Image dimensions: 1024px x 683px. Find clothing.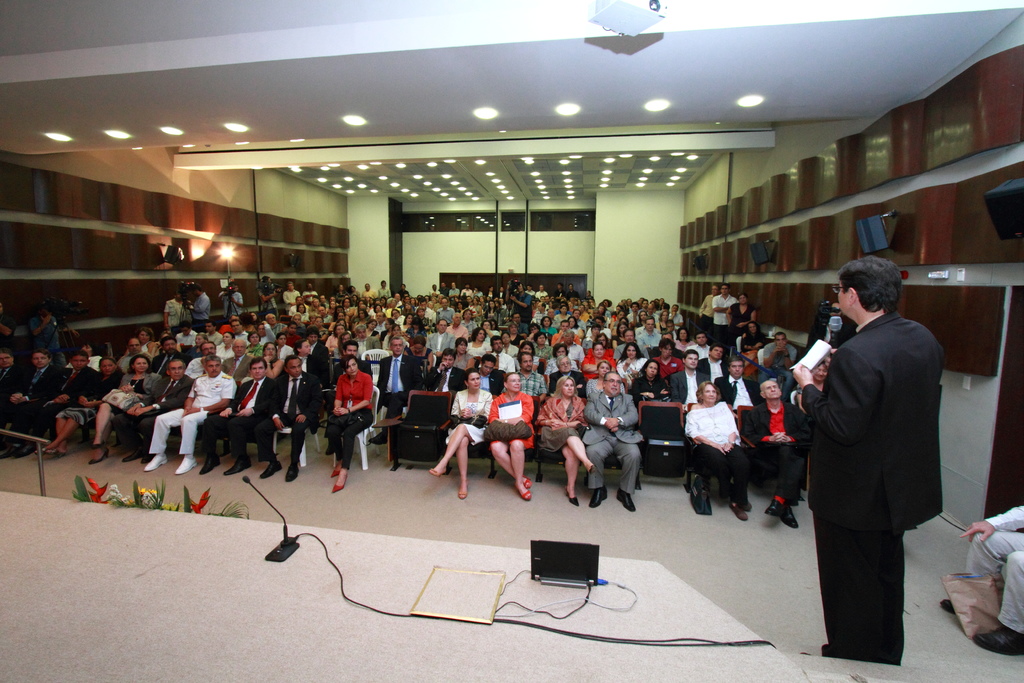
locate(584, 395, 640, 493).
